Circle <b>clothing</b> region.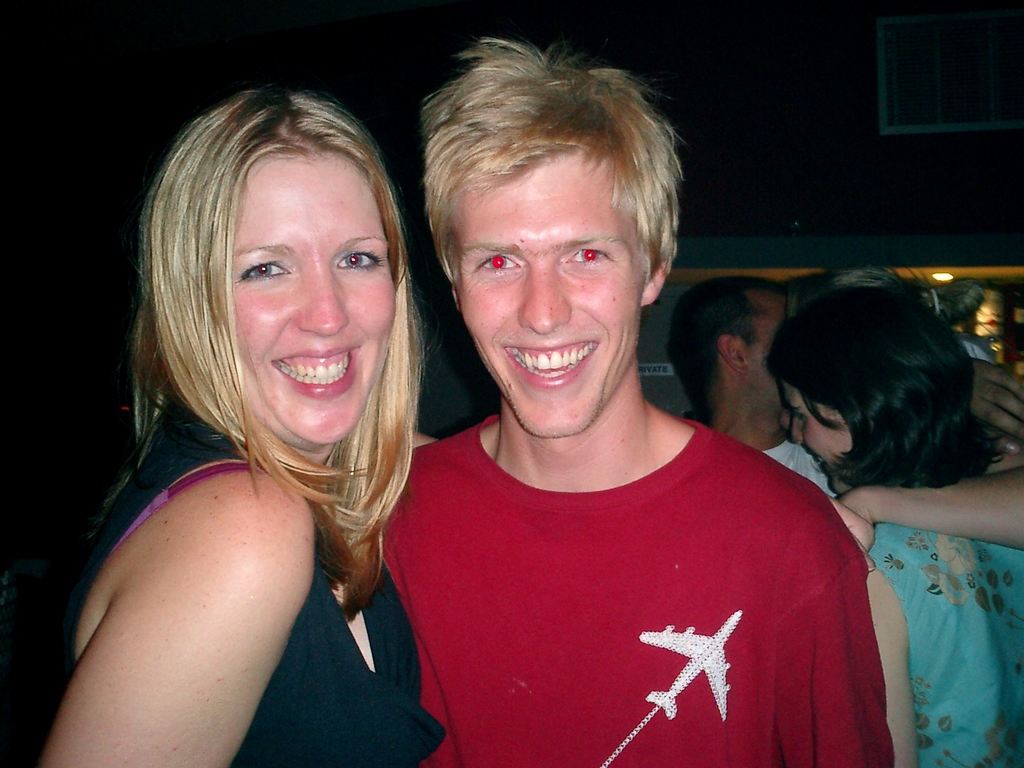
Region: 63, 409, 458, 767.
